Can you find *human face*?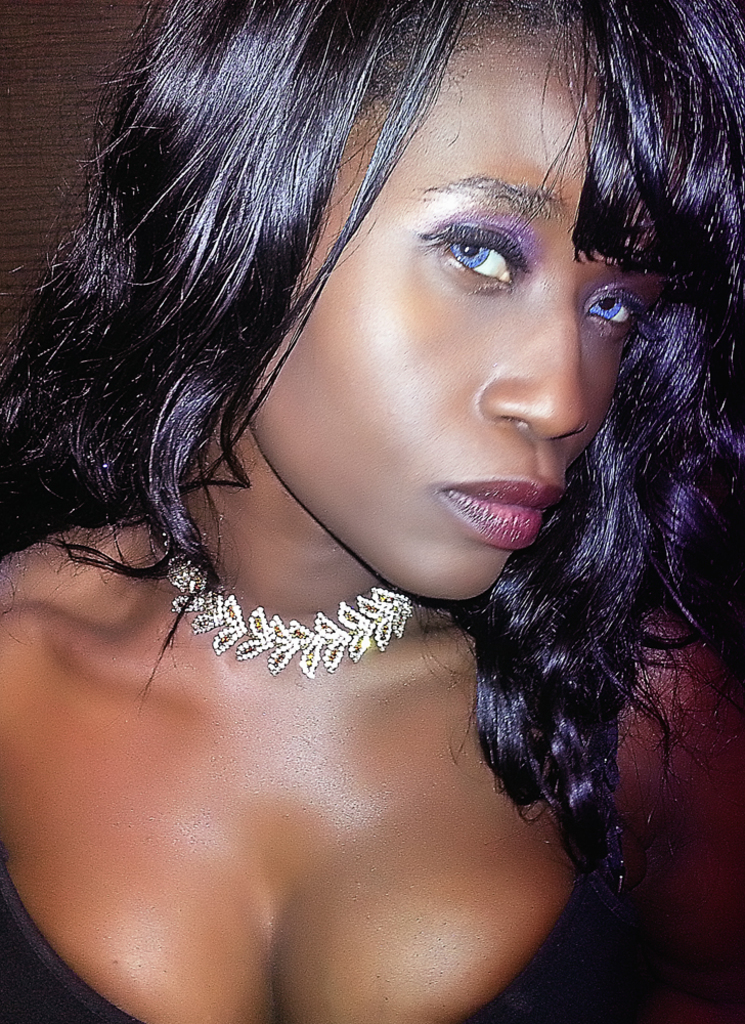
Yes, bounding box: Rect(249, 38, 648, 601).
